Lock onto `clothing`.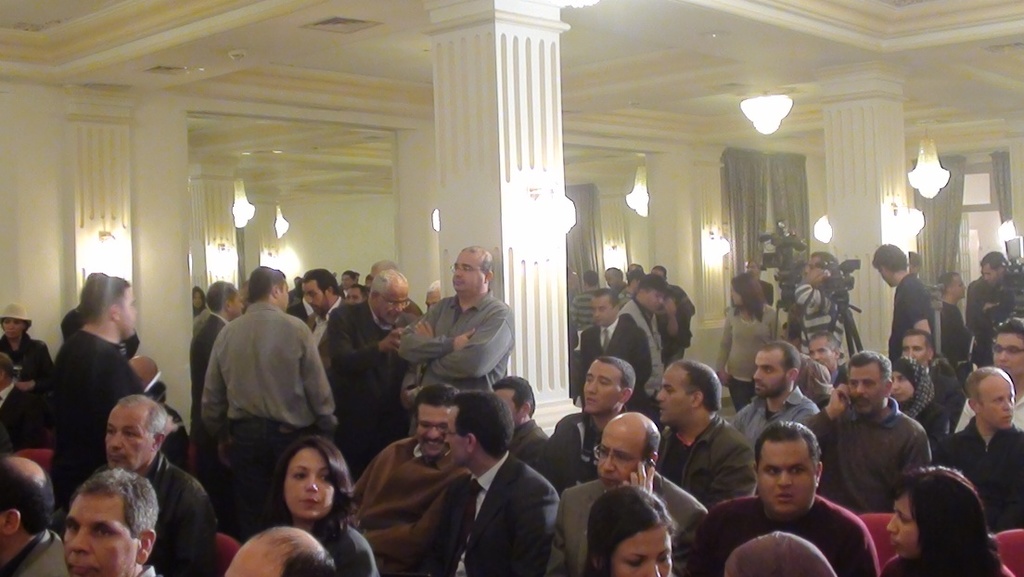
Locked: x1=0 y1=531 x2=69 y2=576.
